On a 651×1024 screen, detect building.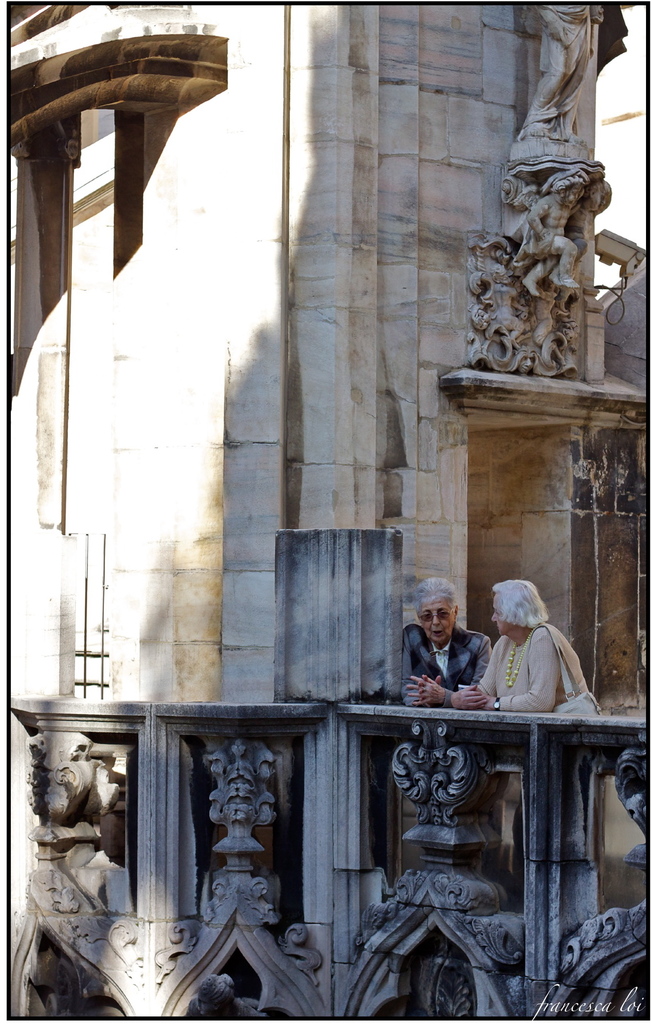
rect(12, 3, 649, 1018).
